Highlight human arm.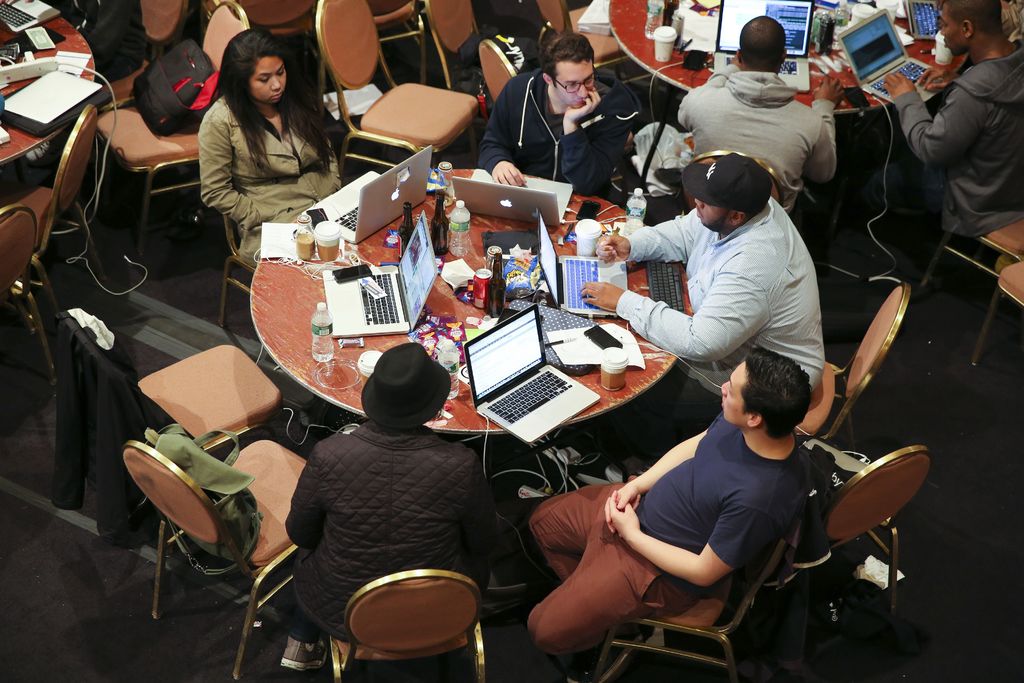
Highlighted region: <bbox>478, 70, 528, 188</bbox>.
